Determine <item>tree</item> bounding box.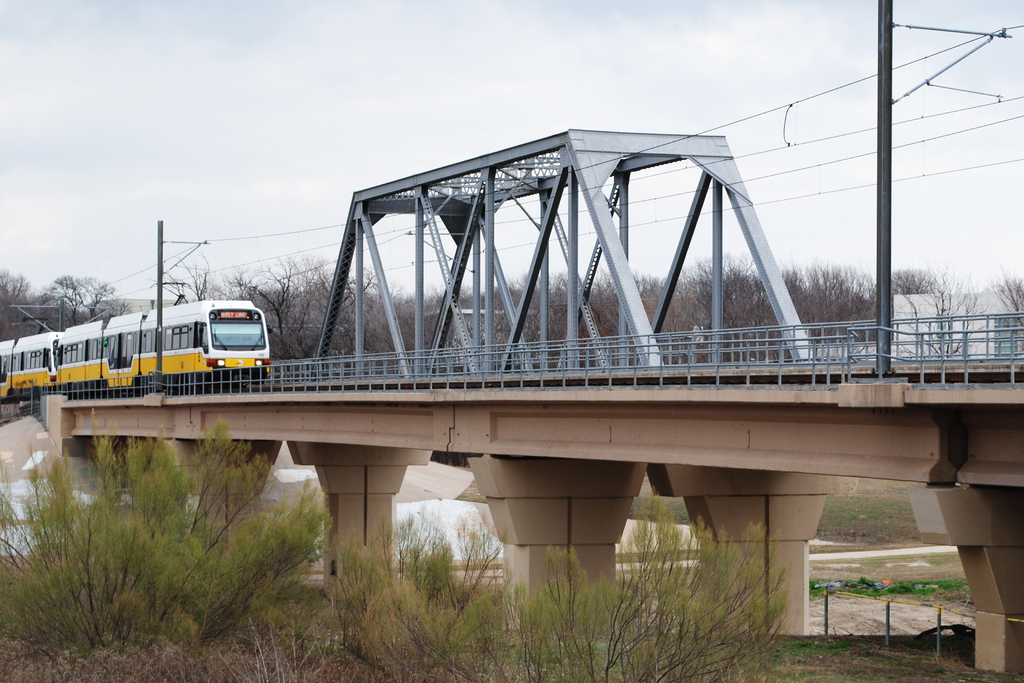
Determined: bbox=(34, 277, 120, 330).
